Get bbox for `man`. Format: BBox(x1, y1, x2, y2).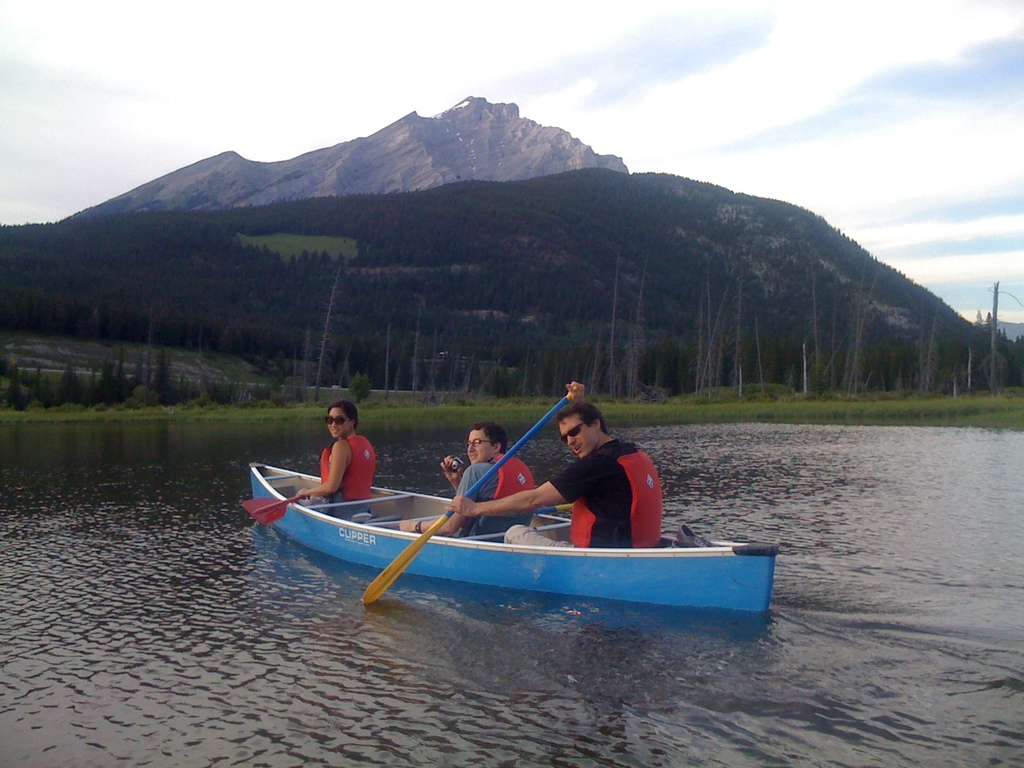
BBox(397, 422, 535, 545).
